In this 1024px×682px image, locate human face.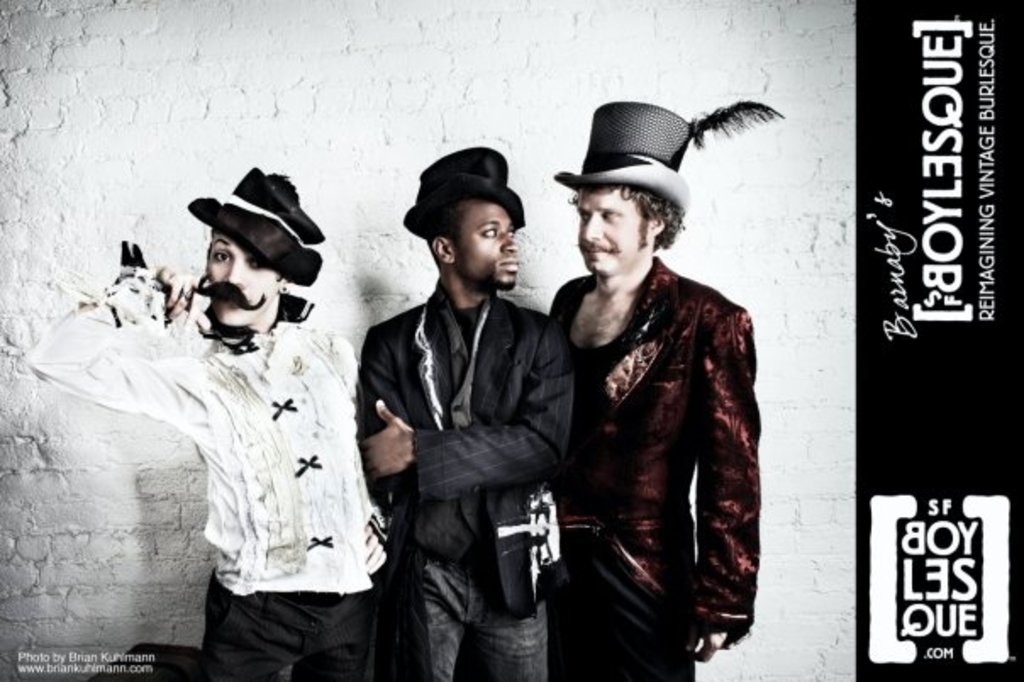
Bounding box: left=575, top=183, right=656, bottom=277.
